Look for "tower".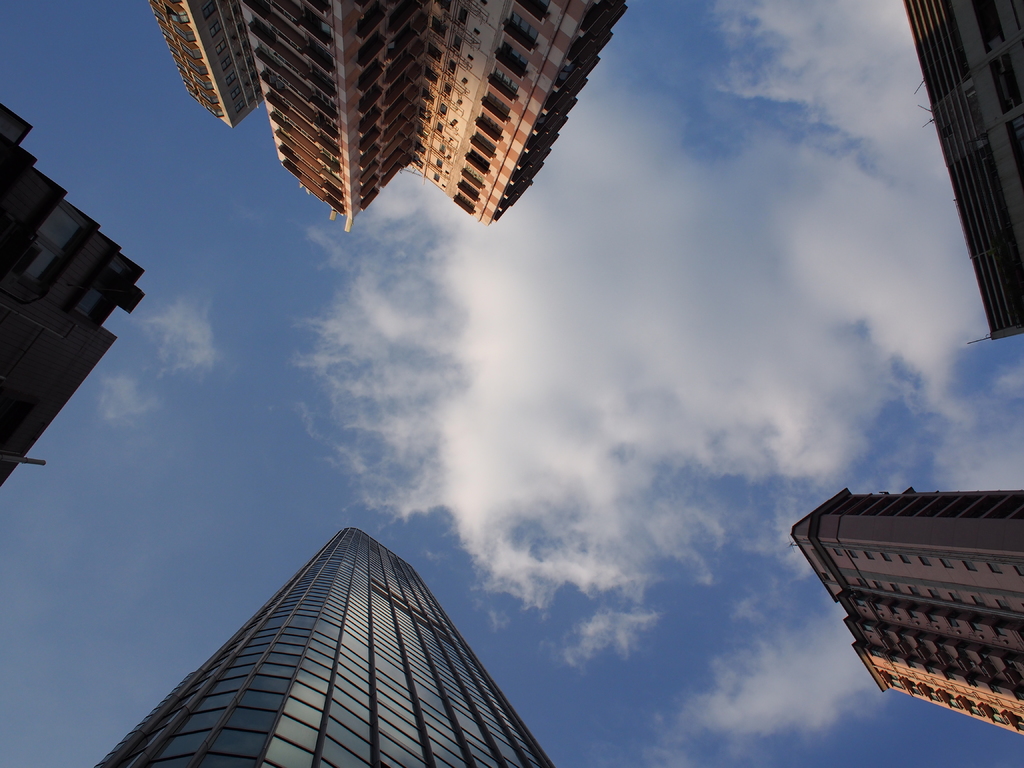
Found: locate(897, 0, 1023, 351).
